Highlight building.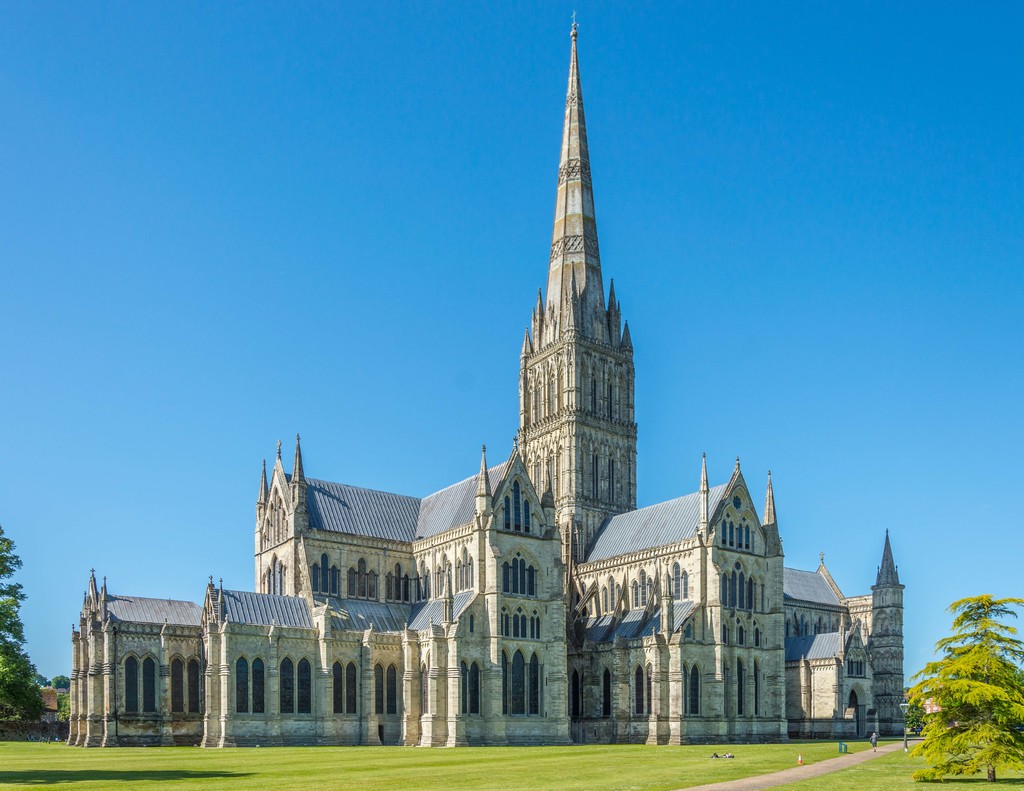
Highlighted region: box=[59, 16, 932, 753].
